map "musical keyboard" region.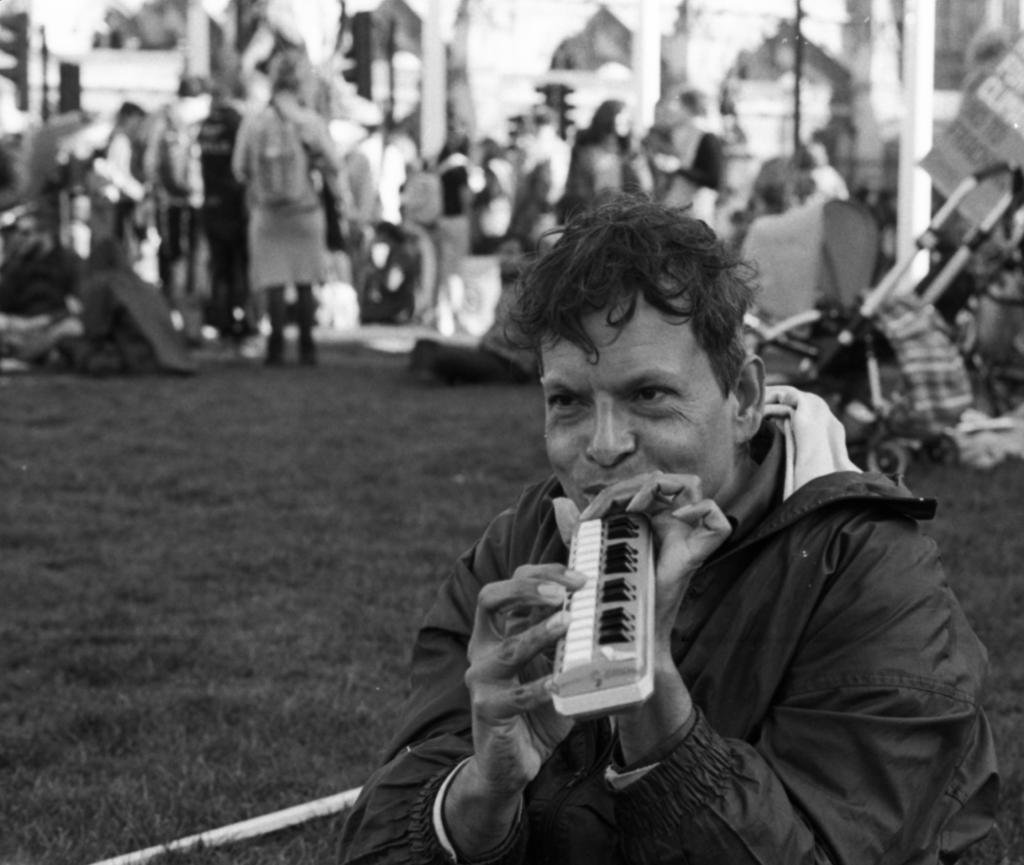
Mapped to 543:501:662:721.
